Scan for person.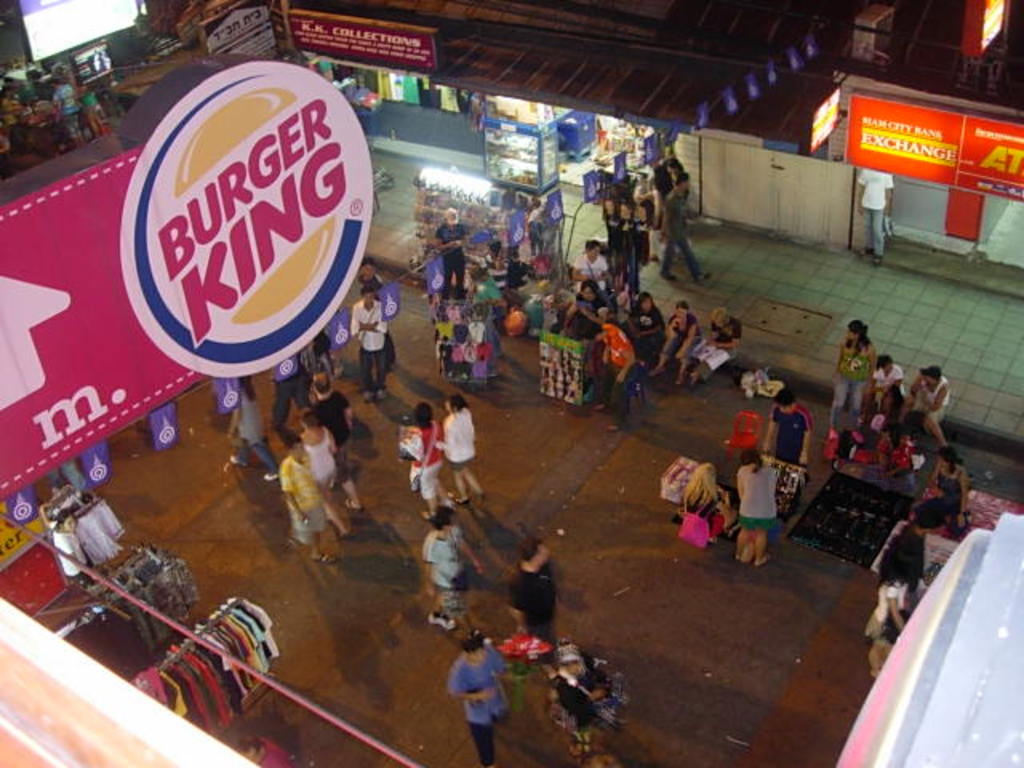
Scan result: detection(909, 451, 970, 544).
